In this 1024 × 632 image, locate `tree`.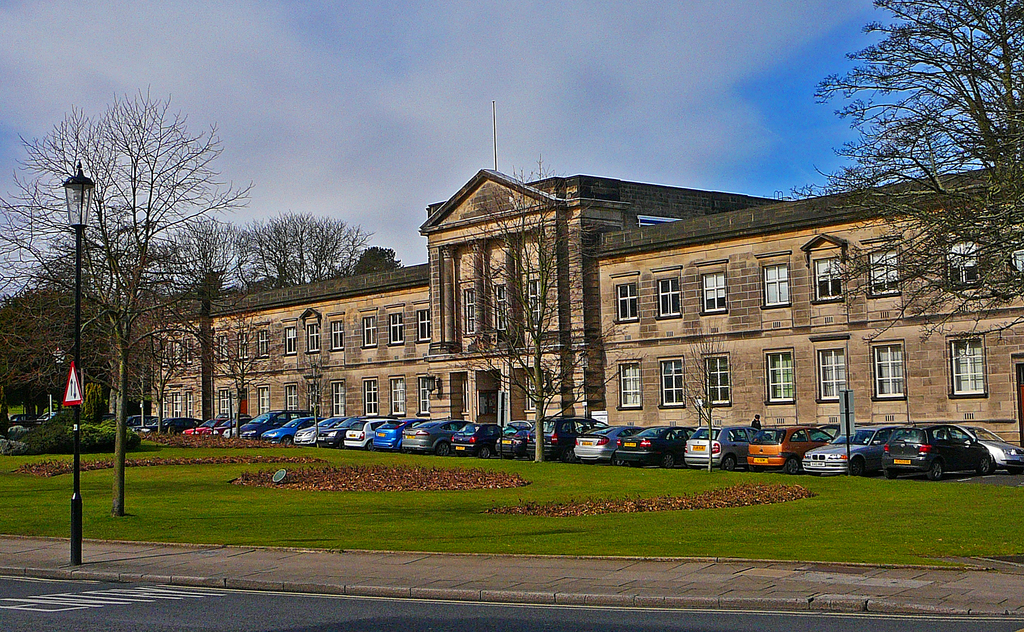
Bounding box: [220, 211, 405, 295].
